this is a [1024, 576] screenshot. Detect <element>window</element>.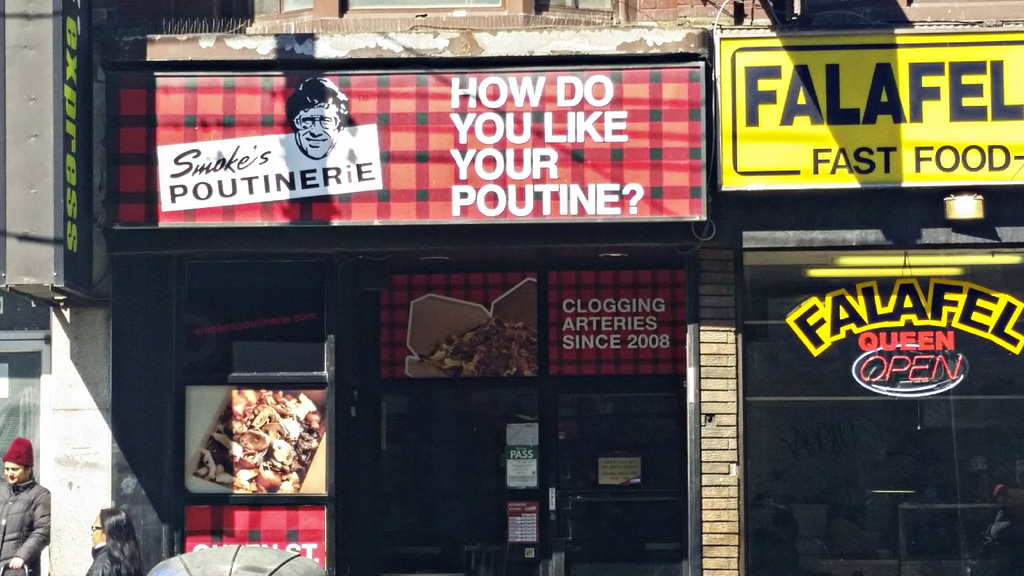
(left=172, top=257, right=326, bottom=381).
